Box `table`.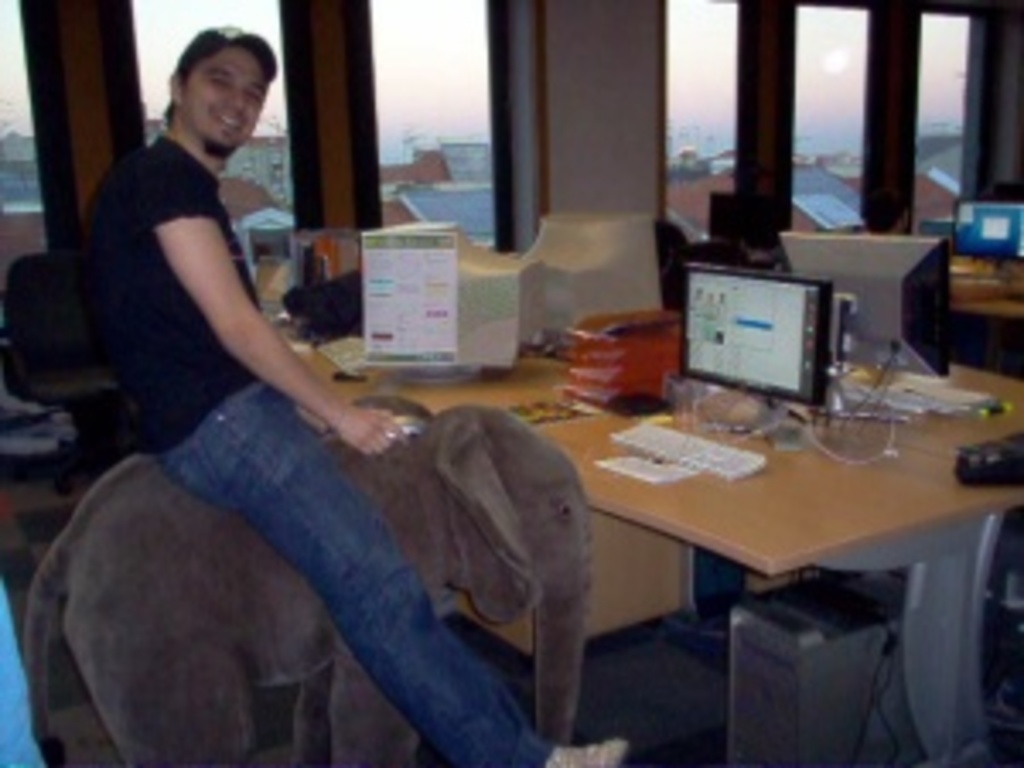
276, 294, 1021, 765.
